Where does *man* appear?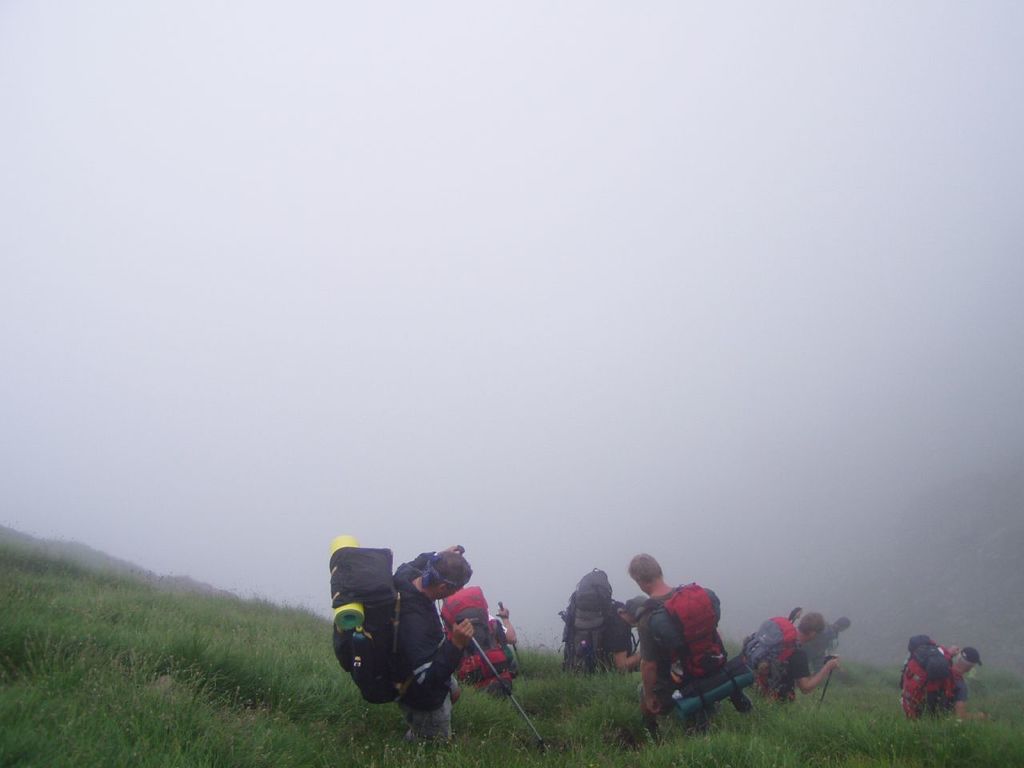
Appears at bbox(902, 645, 989, 715).
